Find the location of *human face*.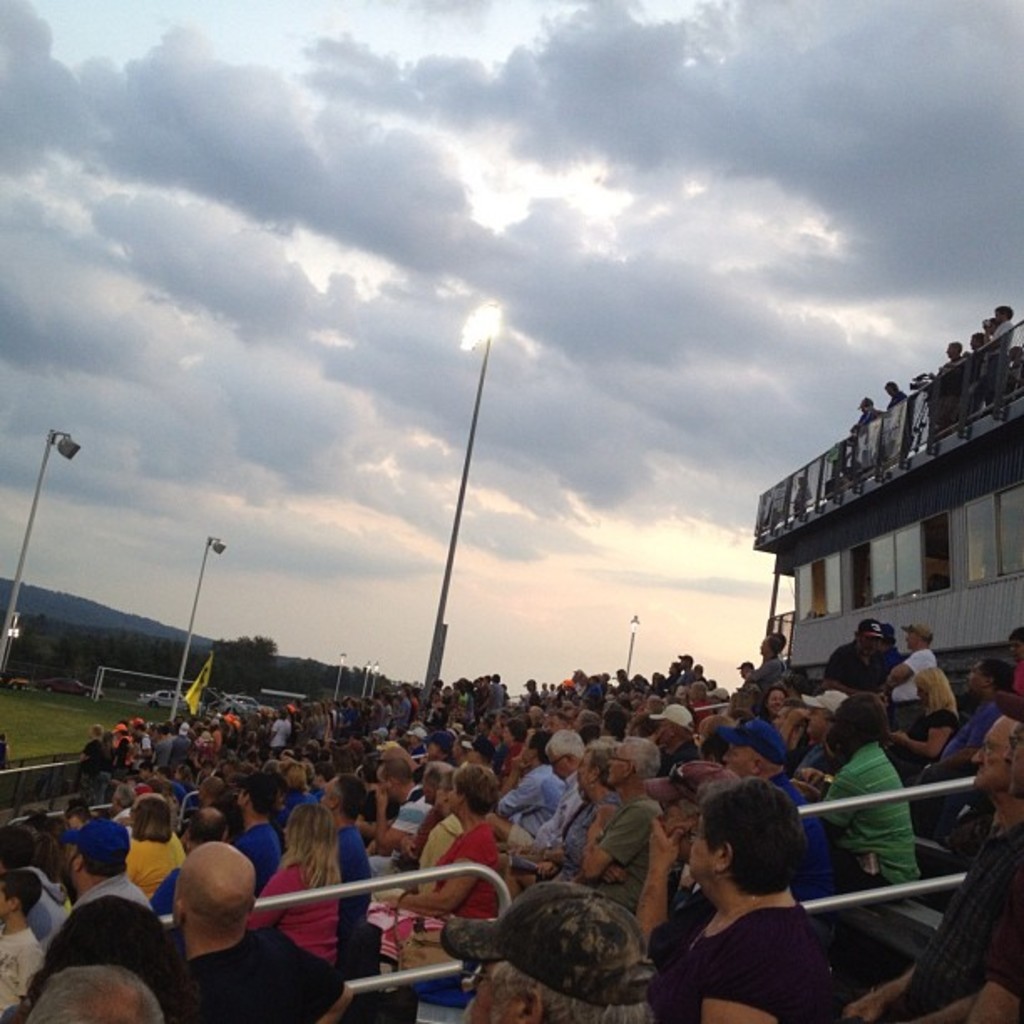
Location: 723, 738, 740, 768.
